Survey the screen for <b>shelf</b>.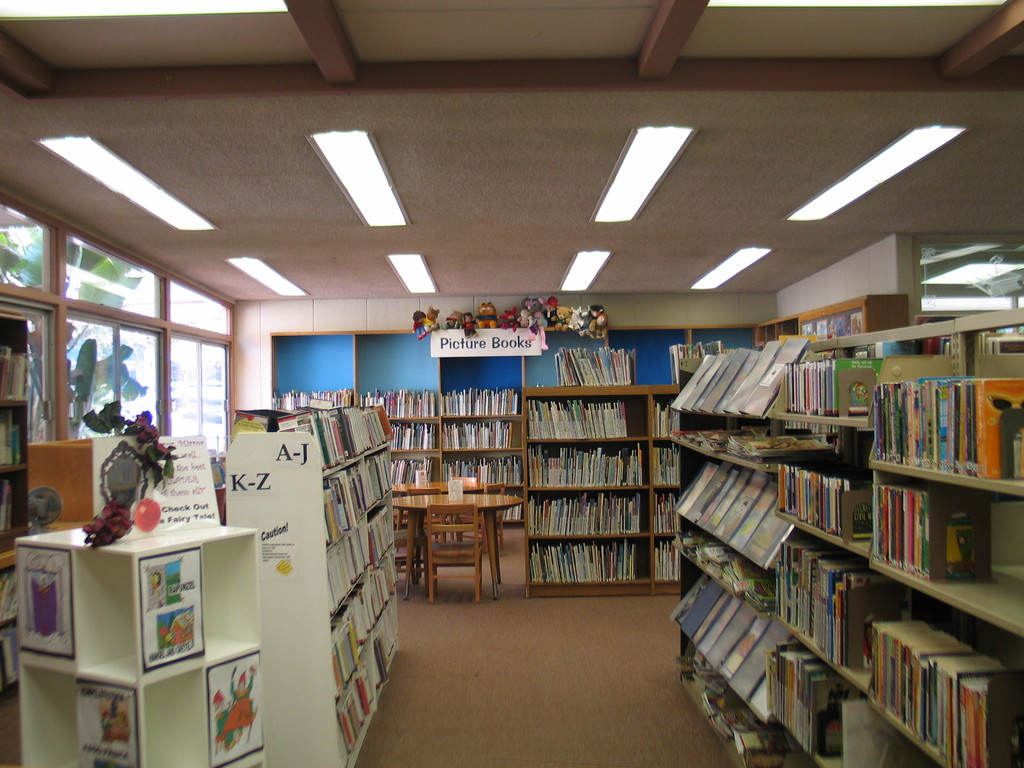
Survey found: 527/390/650/442.
